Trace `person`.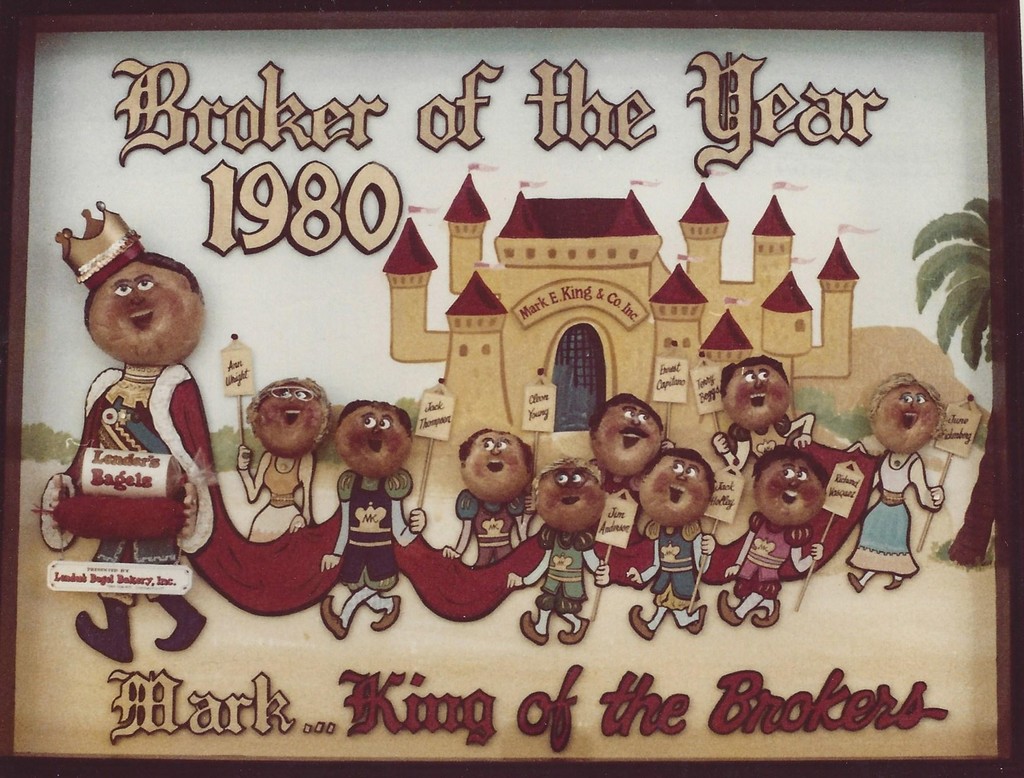
Traced to 509,458,609,639.
